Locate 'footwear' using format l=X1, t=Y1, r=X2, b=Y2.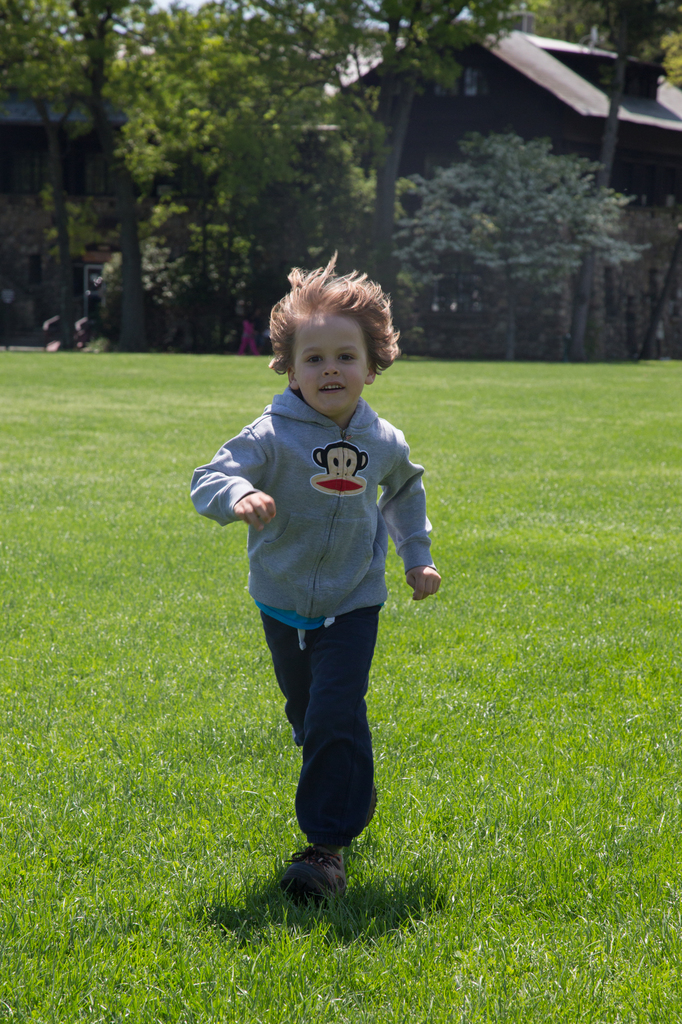
l=289, t=845, r=358, b=906.
